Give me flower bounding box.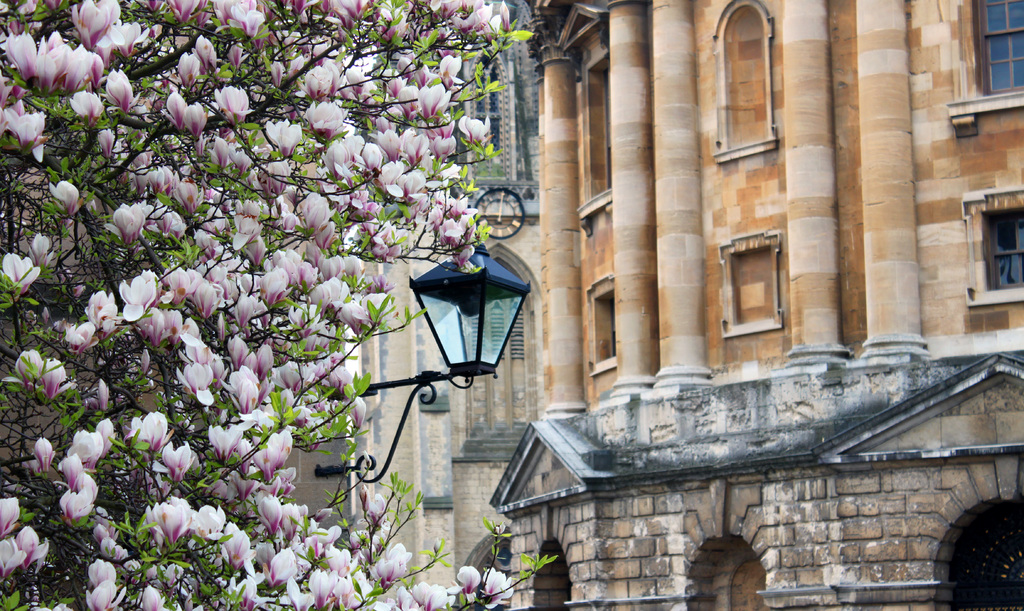
bbox=(266, 118, 305, 157).
